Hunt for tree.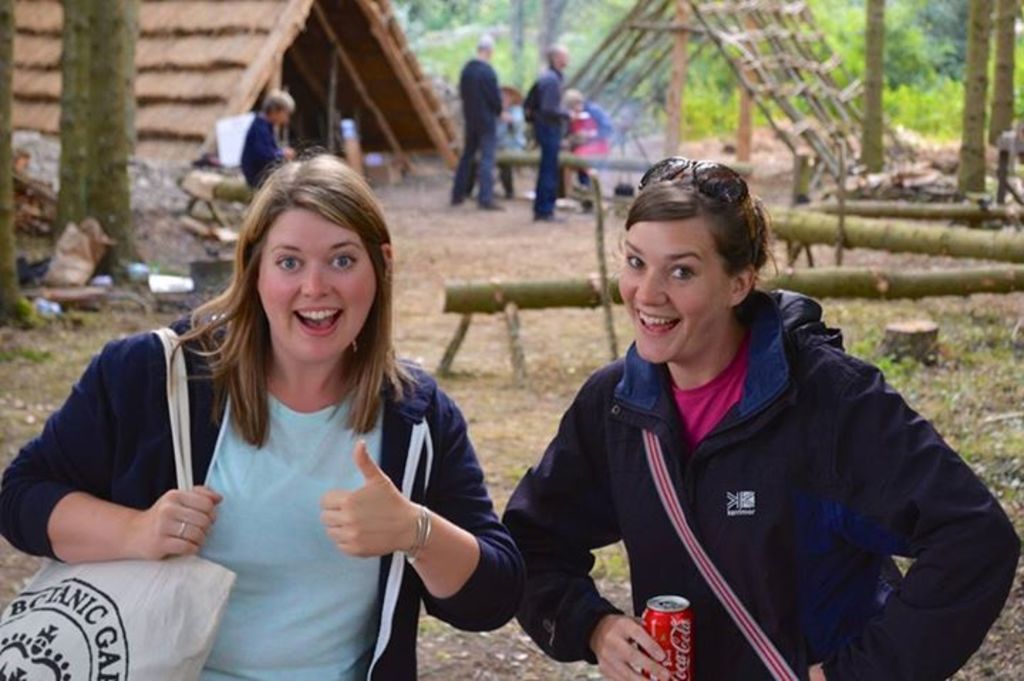
Hunted down at pyautogui.locateOnScreen(46, 0, 148, 277).
